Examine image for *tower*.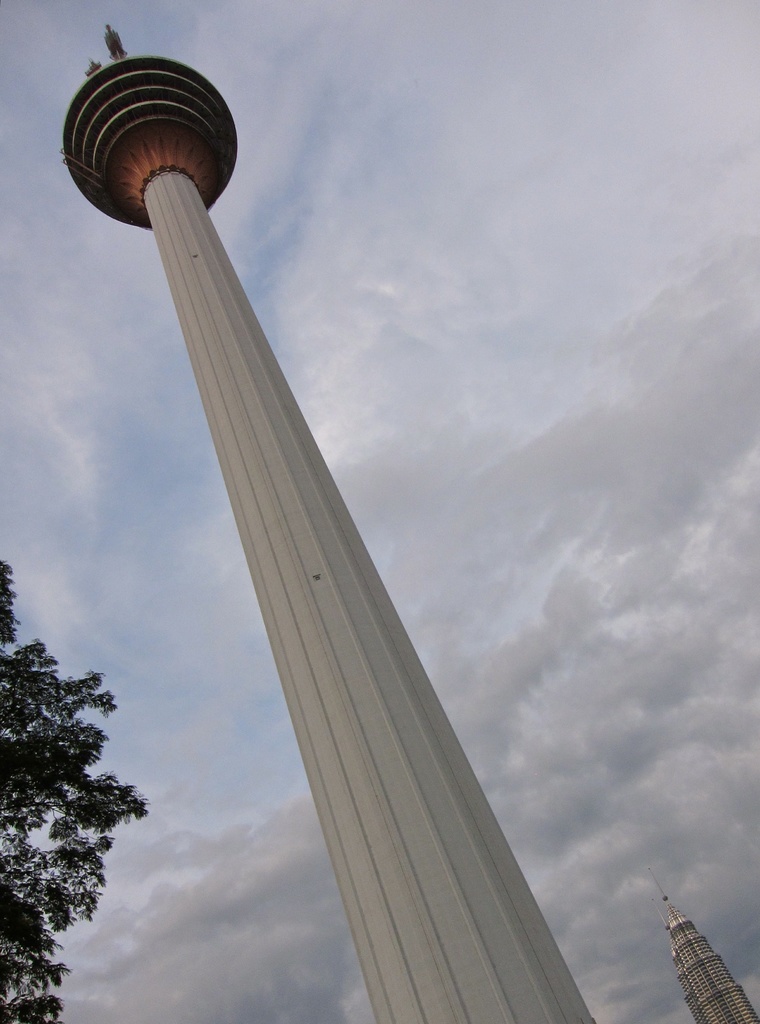
Examination result: 57,47,613,963.
